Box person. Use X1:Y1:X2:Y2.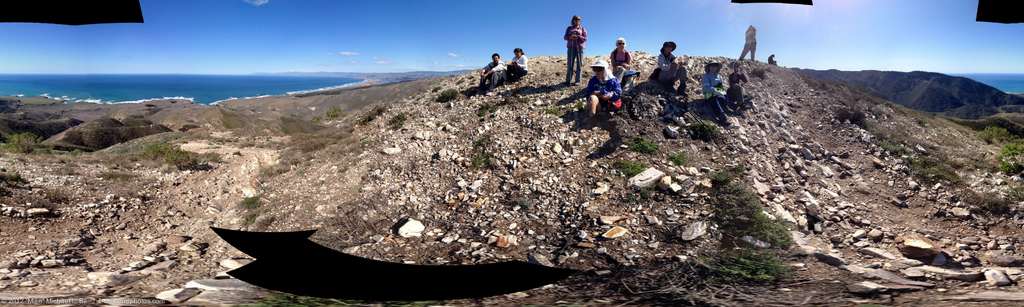
580:49:632:122.
